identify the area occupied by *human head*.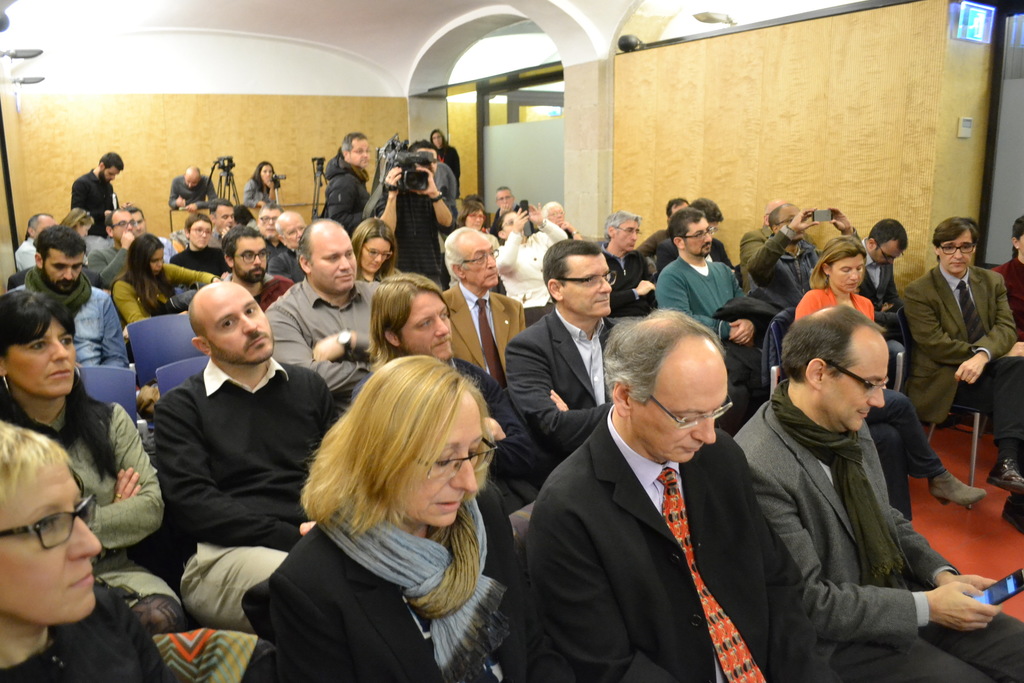
Area: box=[459, 202, 483, 233].
